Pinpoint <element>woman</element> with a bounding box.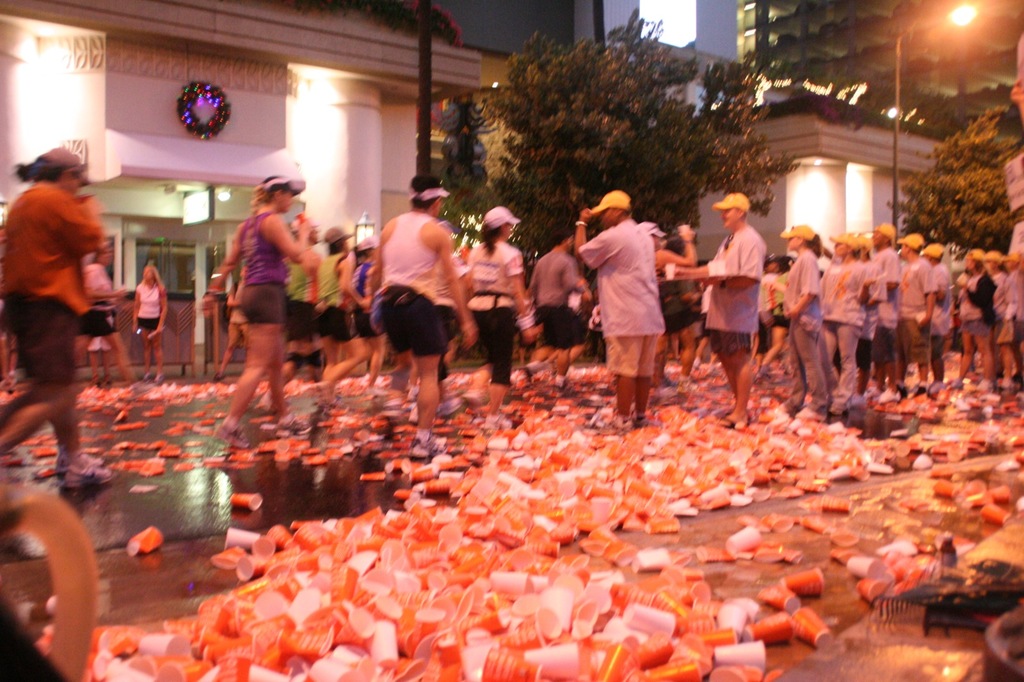
crop(371, 177, 479, 454).
